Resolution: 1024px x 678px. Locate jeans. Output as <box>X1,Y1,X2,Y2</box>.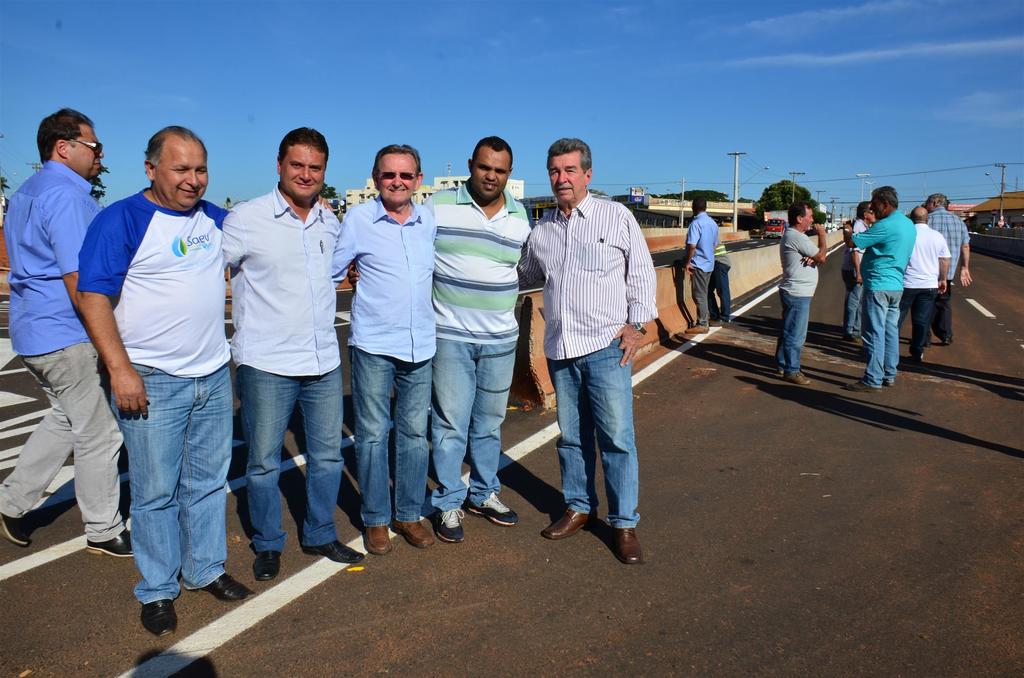
<box>553,342,647,524</box>.
